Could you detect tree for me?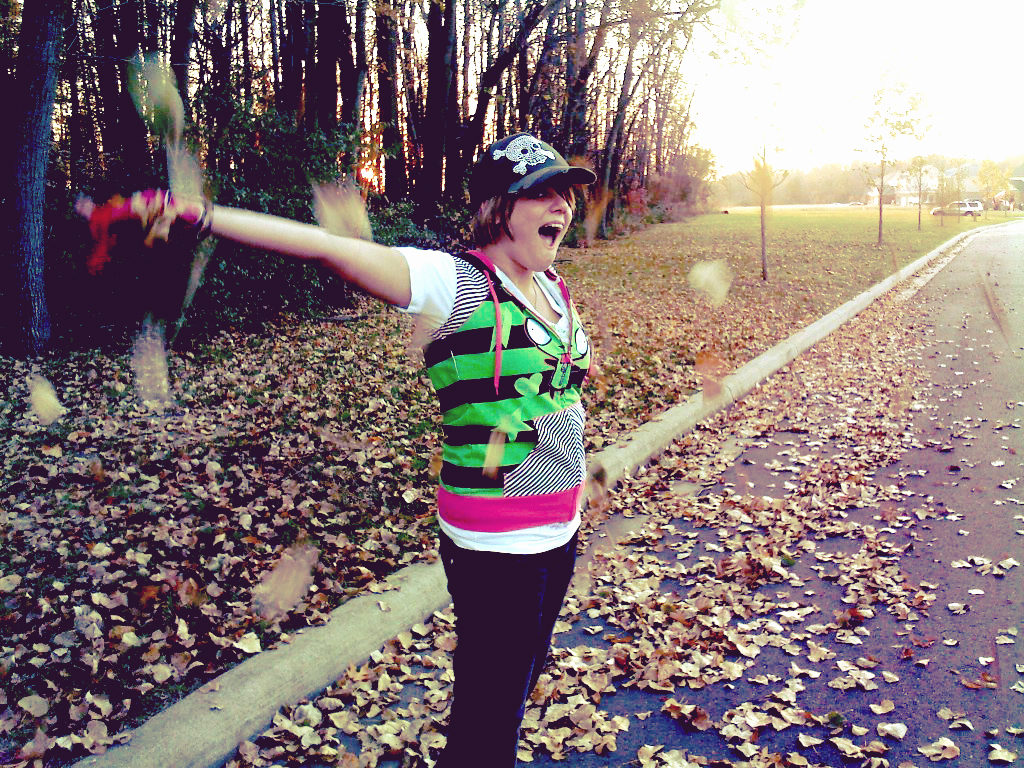
Detection result: (x1=967, y1=157, x2=1013, y2=216).
